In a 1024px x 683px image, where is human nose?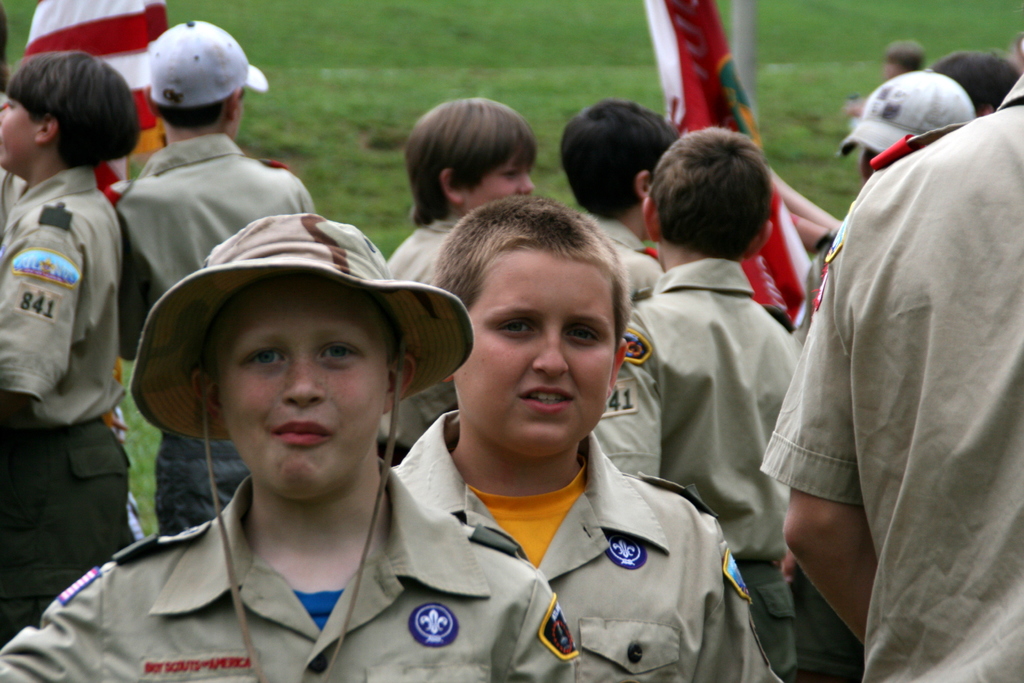
select_region(280, 352, 329, 407).
